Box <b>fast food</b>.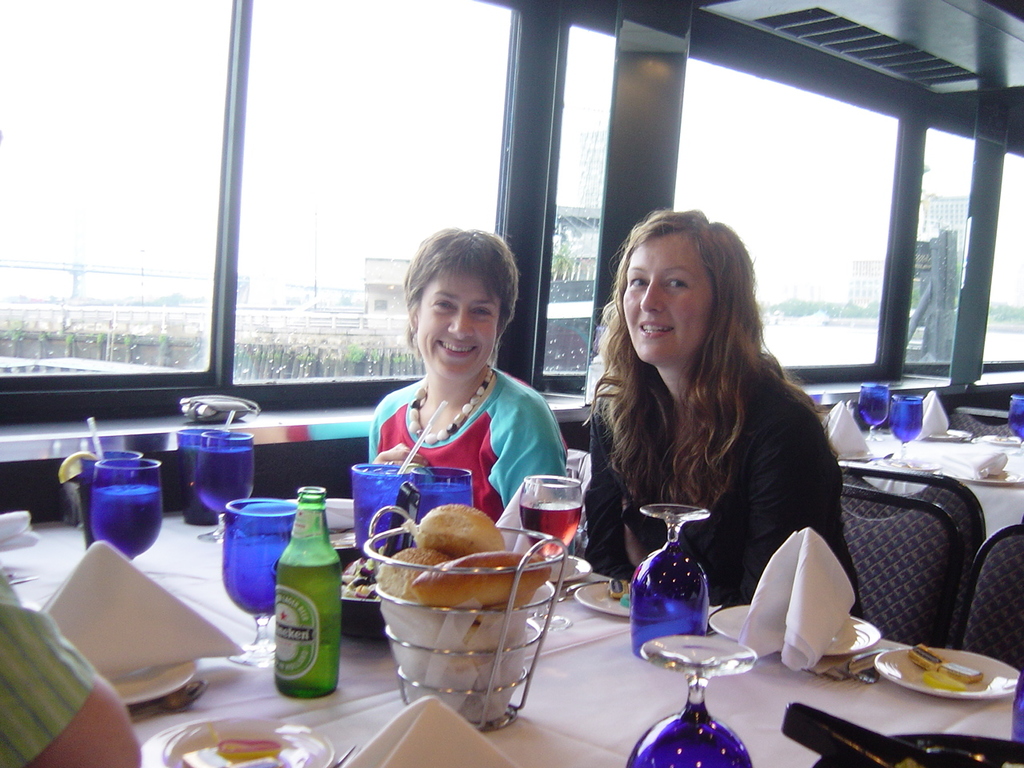
(left=909, top=642, right=946, bottom=670).
